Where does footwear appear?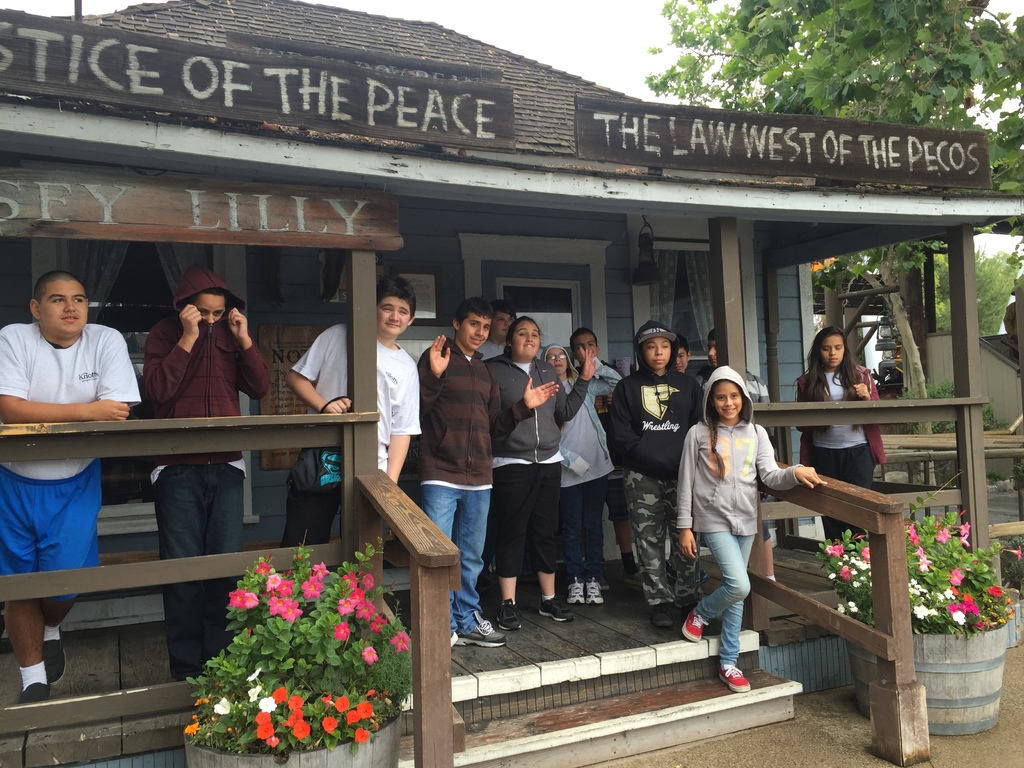
Appears at 650 602 676 627.
